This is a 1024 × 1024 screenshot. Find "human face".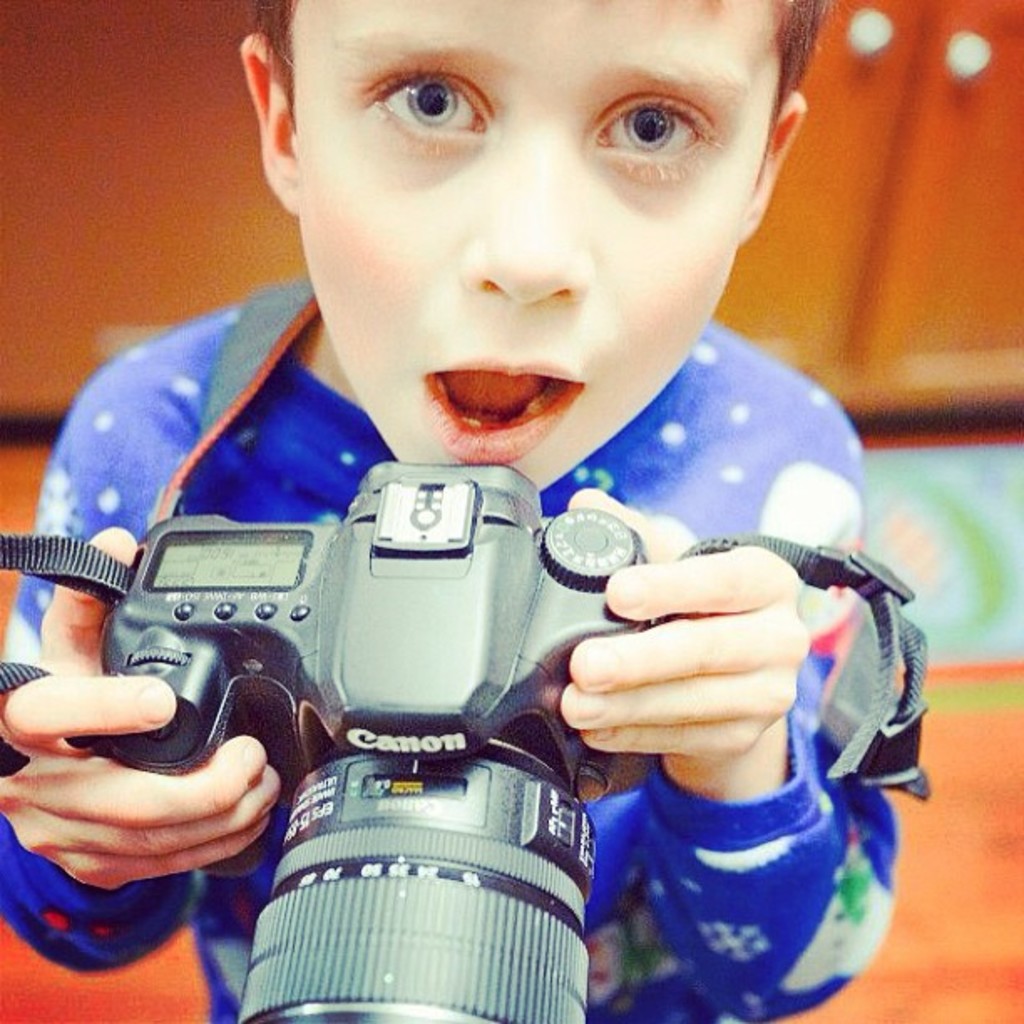
Bounding box: bbox(293, 0, 780, 490).
